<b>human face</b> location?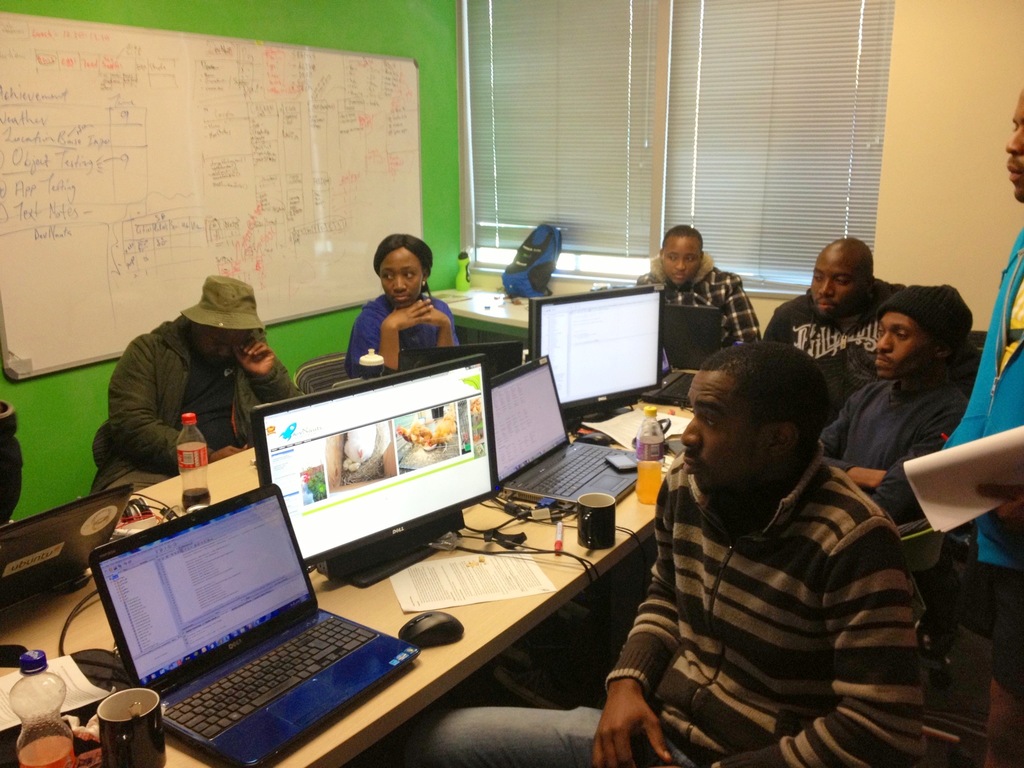
bbox=[1006, 91, 1023, 200]
